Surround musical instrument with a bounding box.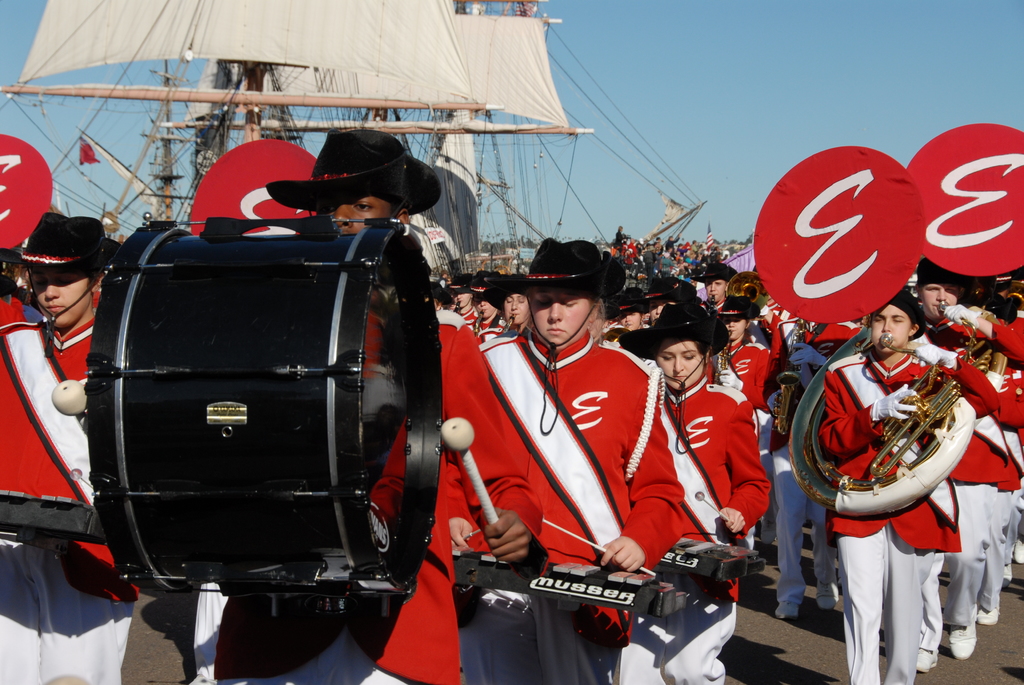
bbox(896, 120, 1023, 403).
